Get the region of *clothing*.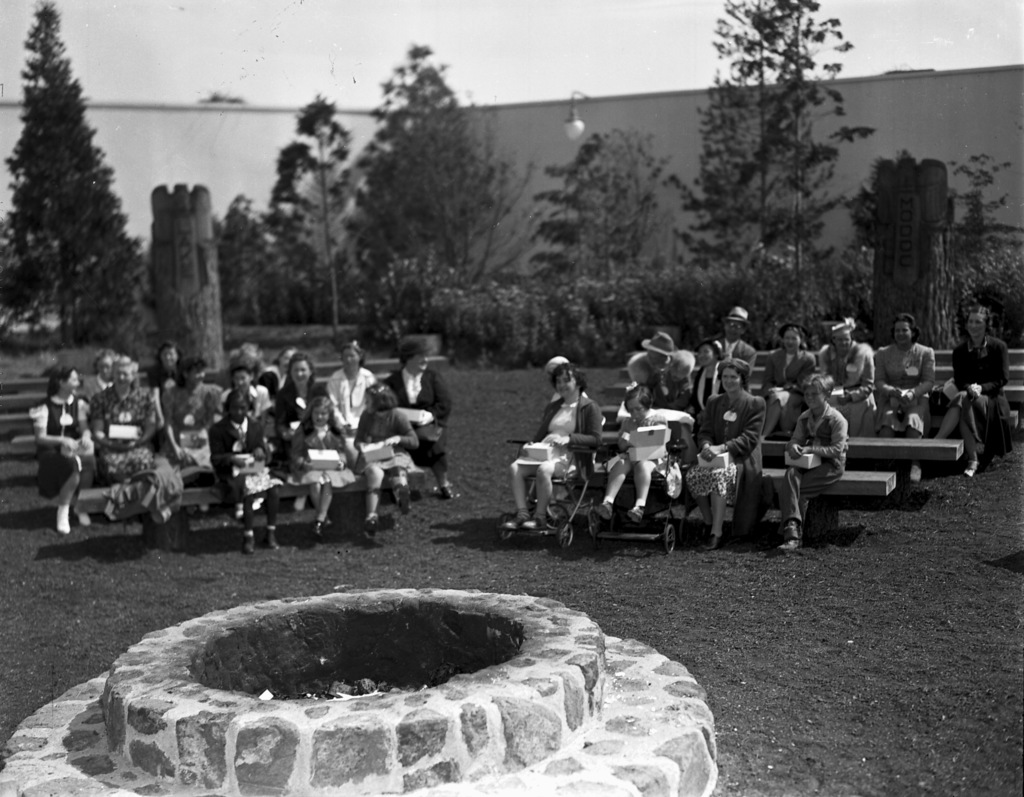
pyautogui.locateOnScreen(629, 348, 695, 416).
